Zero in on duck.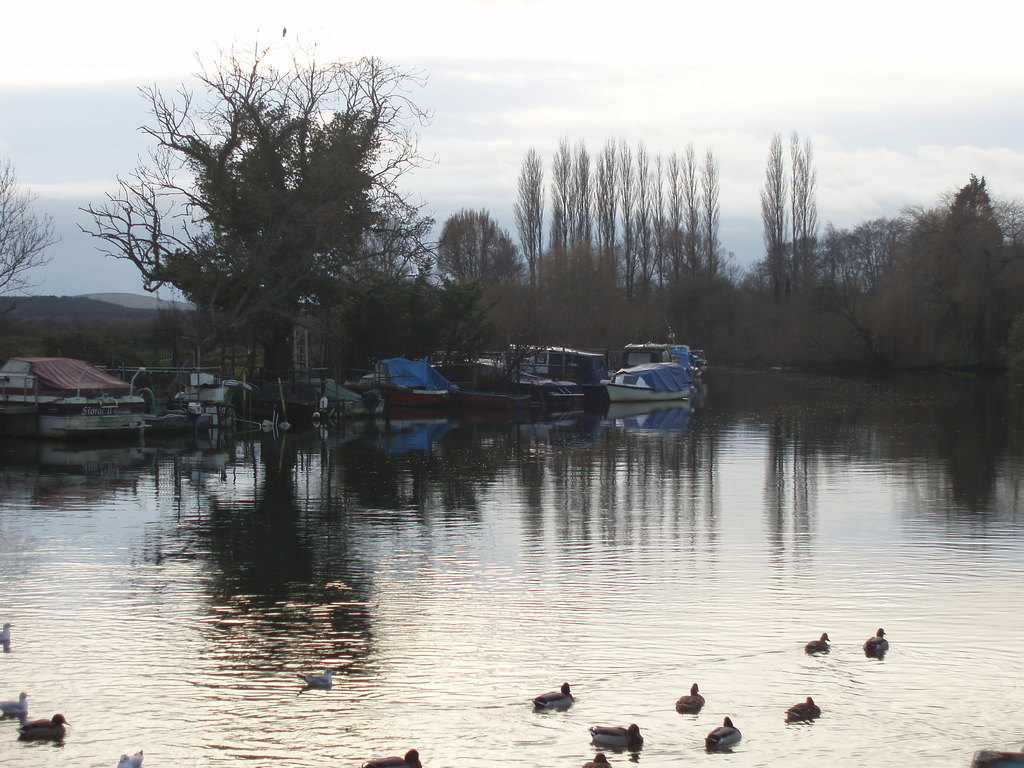
Zeroed in: [x1=801, y1=630, x2=829, y2=657].
